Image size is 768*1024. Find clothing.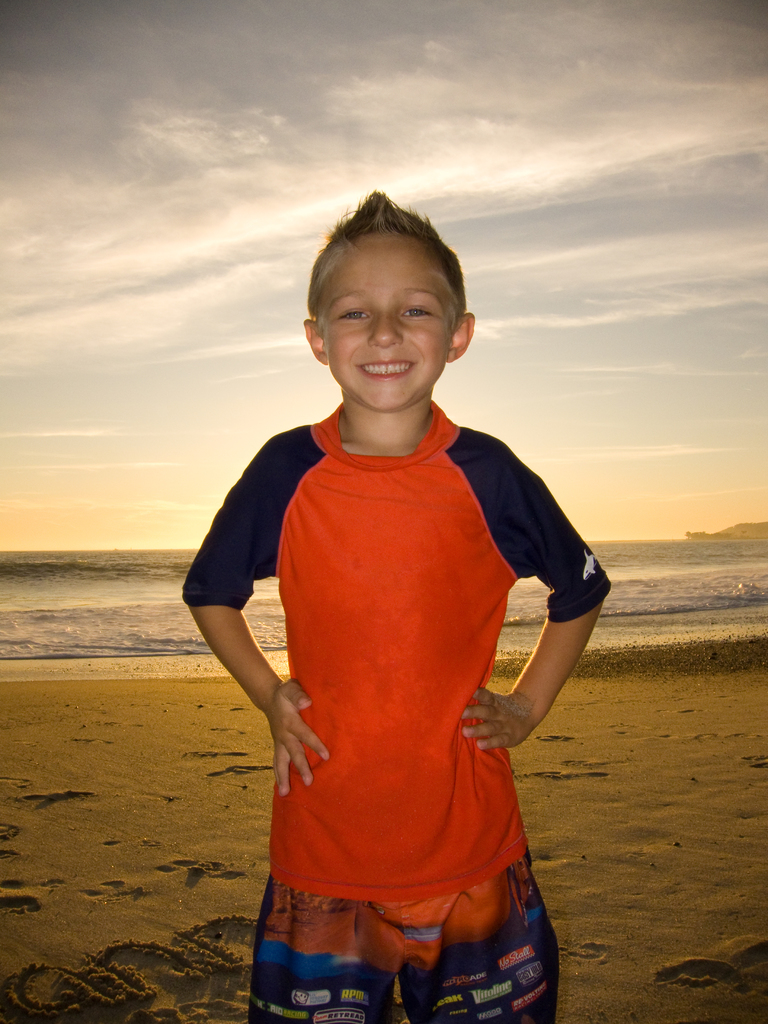
<region>229, 396, 567, 955</region>.
